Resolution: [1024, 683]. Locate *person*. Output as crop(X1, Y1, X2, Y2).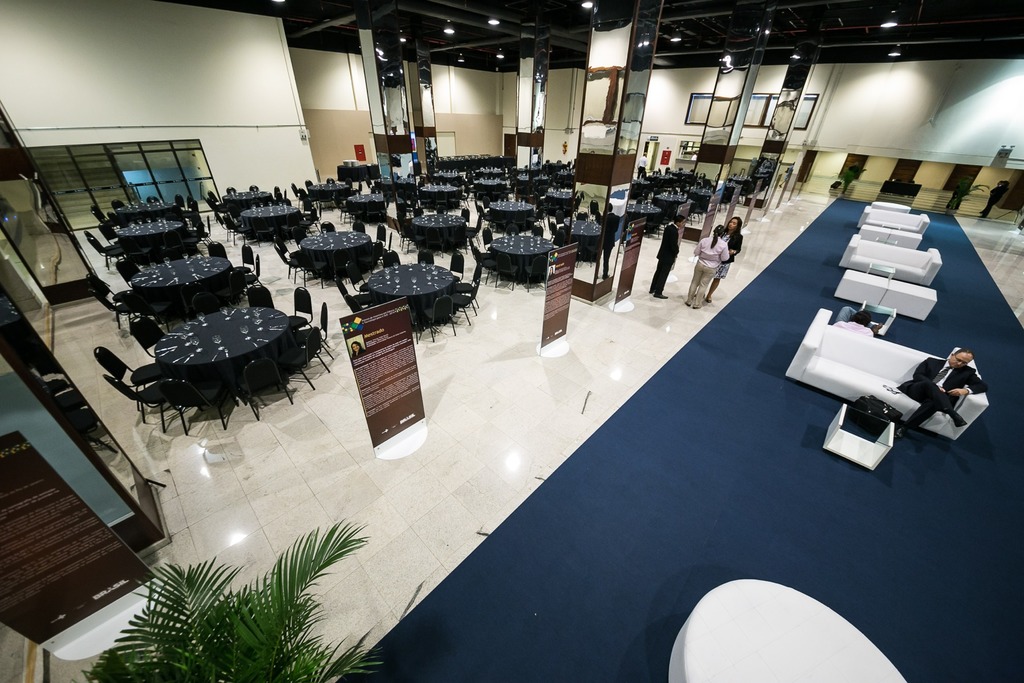
crop(652, 211, 685, 305).
